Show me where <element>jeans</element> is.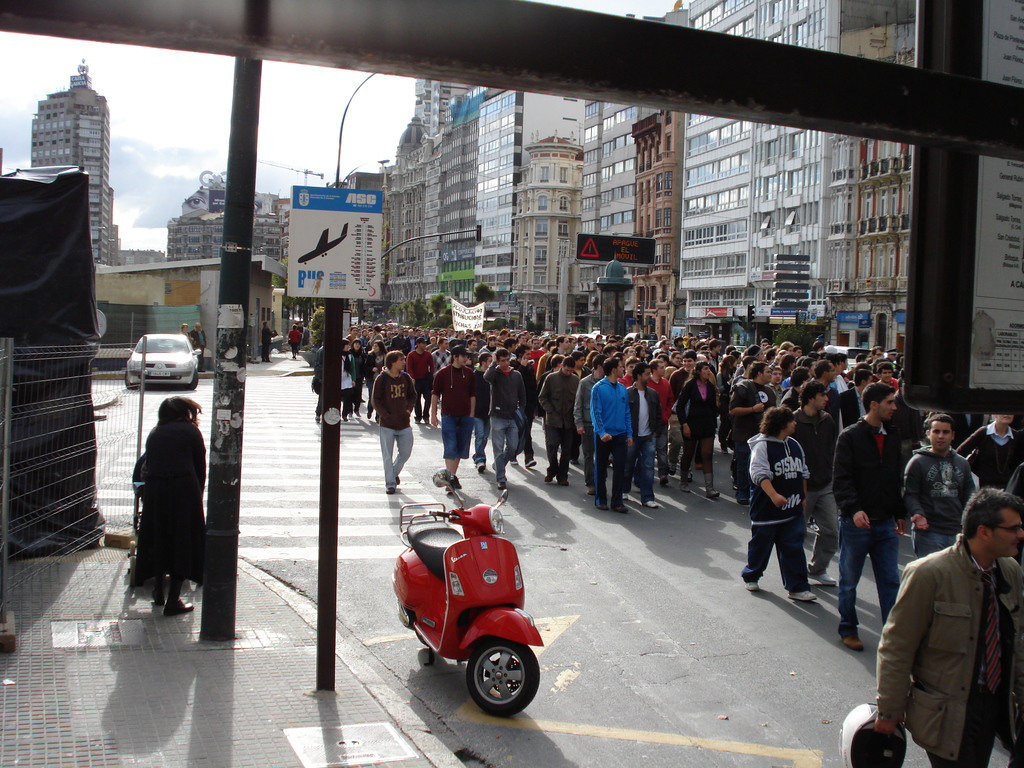
<element>jeans</element> is at (x1=636, y1=429, x2=665, y2=467).
